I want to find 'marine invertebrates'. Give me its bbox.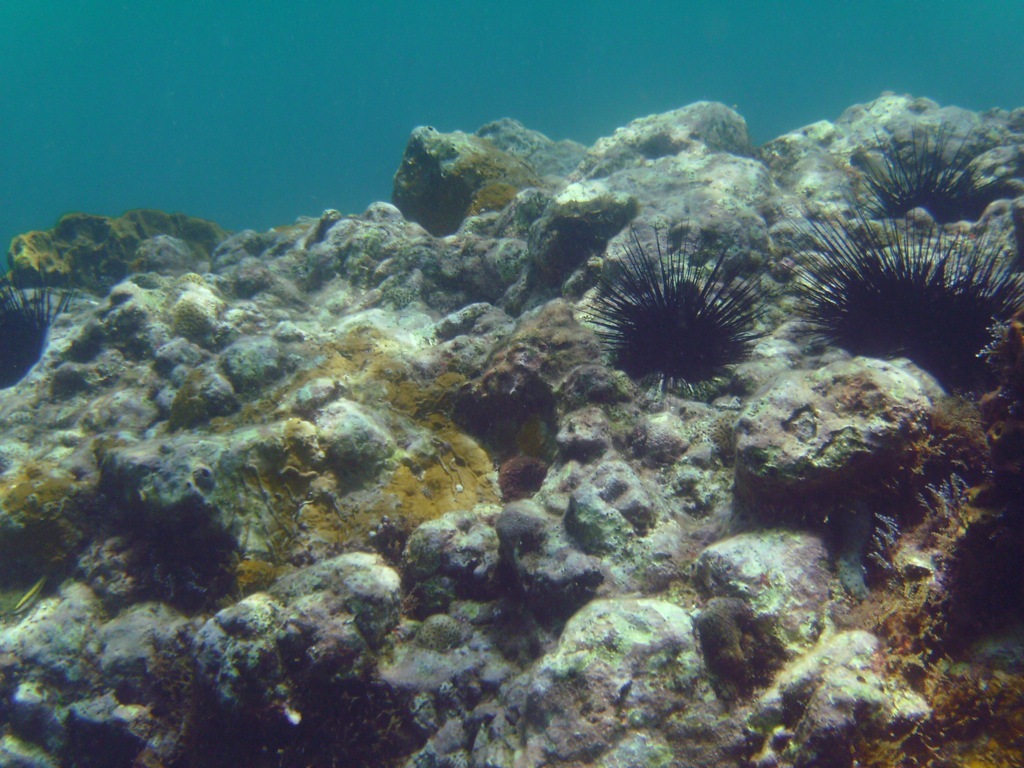
l=821, t=98, r=979, b=212.
